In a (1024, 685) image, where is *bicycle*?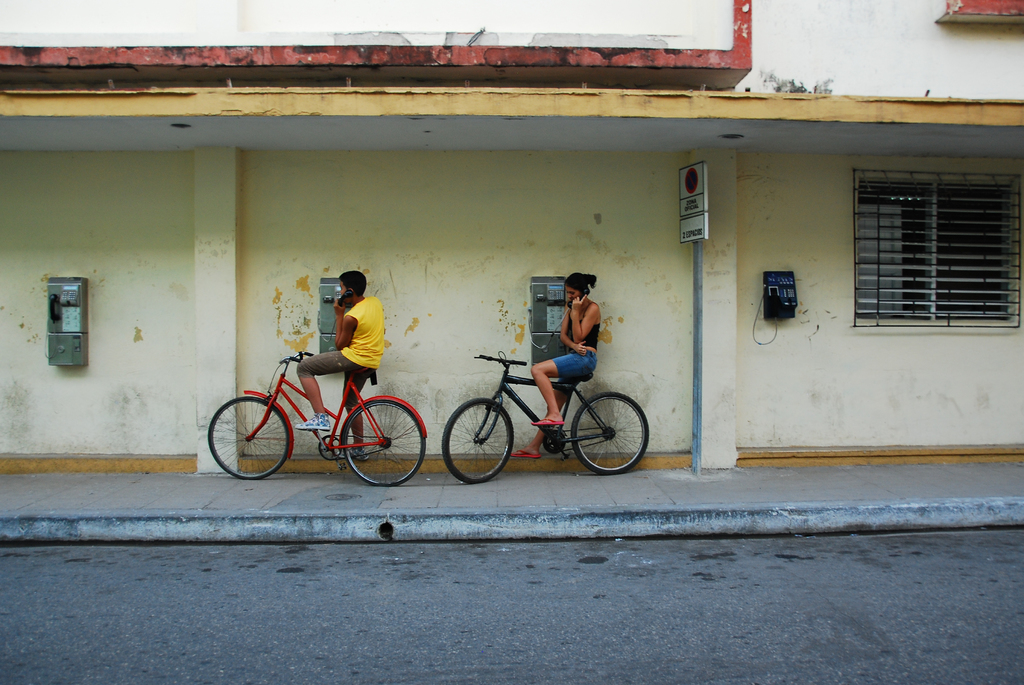
(444, 350, 650, 483).
